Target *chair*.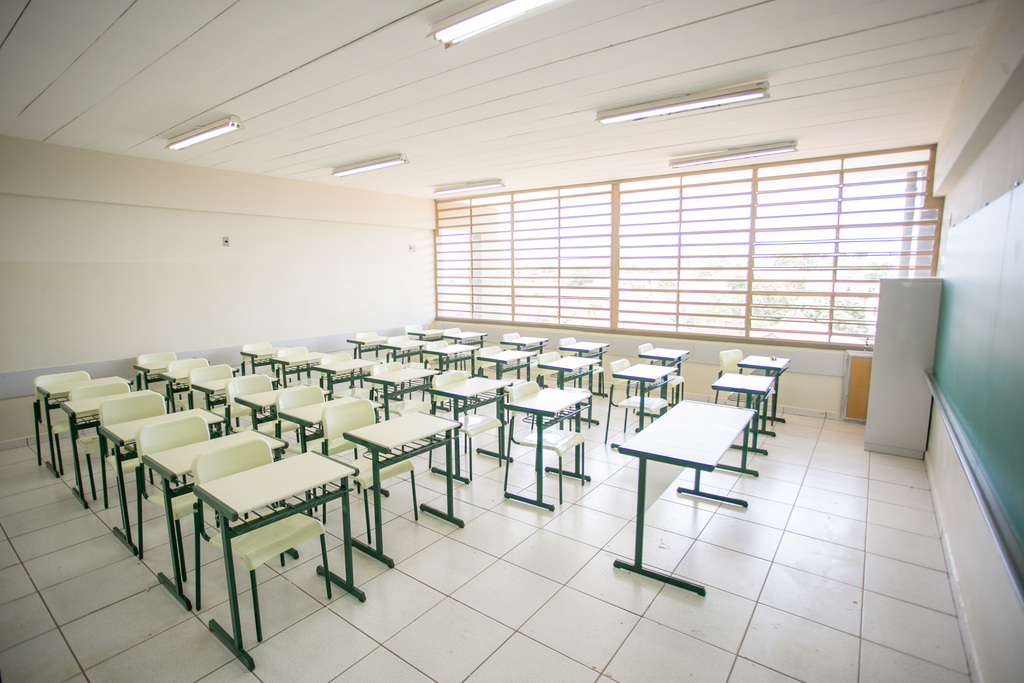
Target region: left=716, top=350, right=775, bottom=423.
